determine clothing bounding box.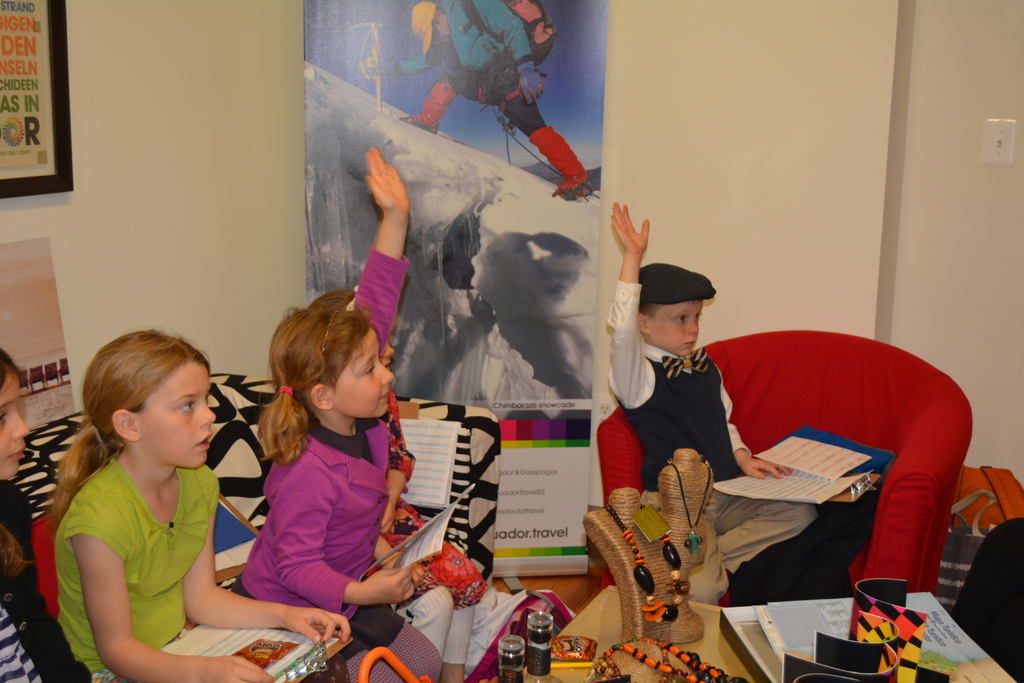
Determined: BBox(225, 250, 473, 668).
